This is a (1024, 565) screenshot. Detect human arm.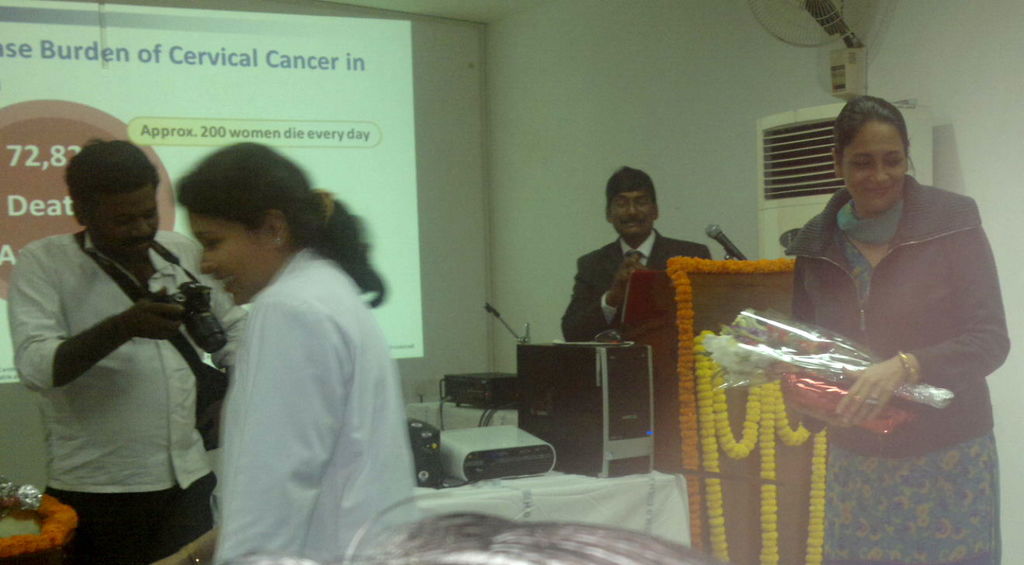
557,254,642,345.
